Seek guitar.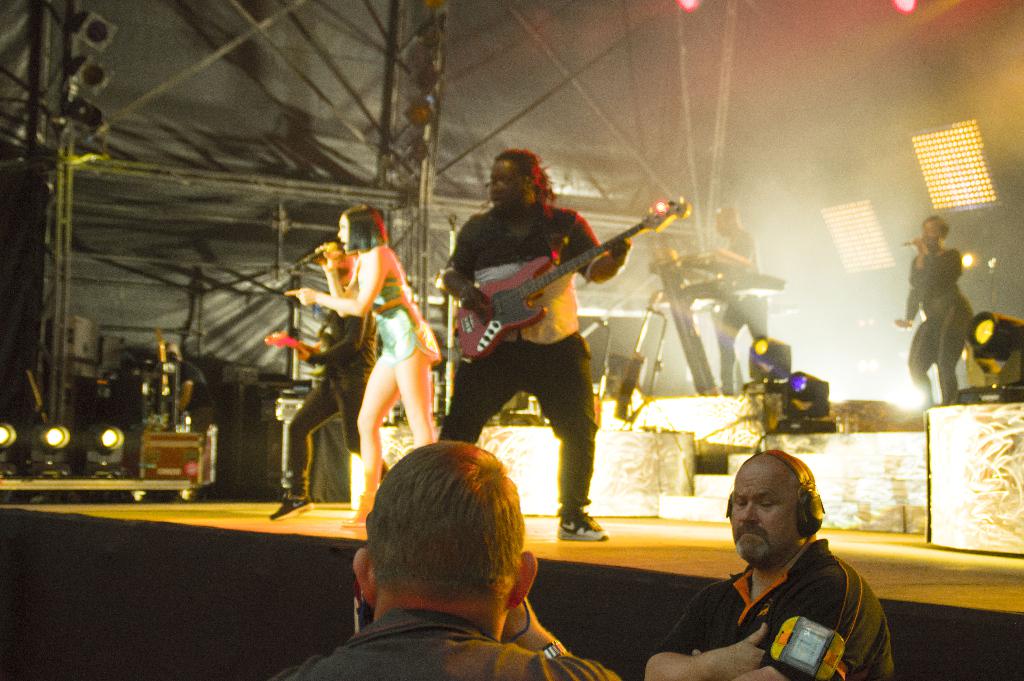
(264,324,325,363).
